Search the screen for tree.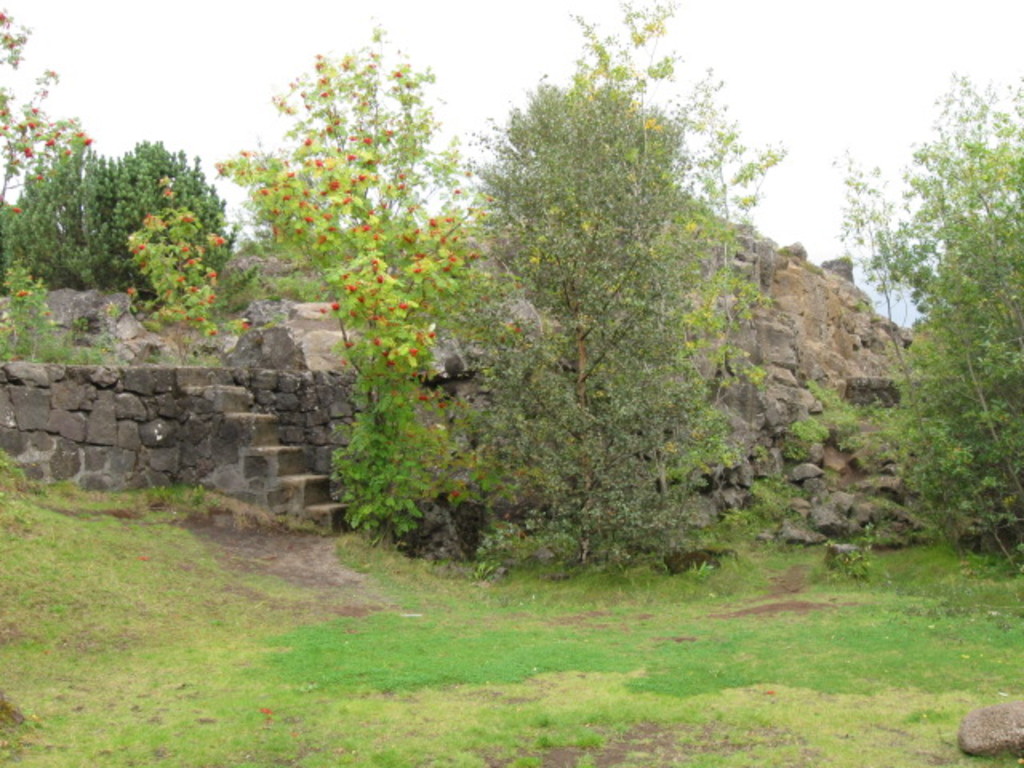
Found at 0/11/248/328.
